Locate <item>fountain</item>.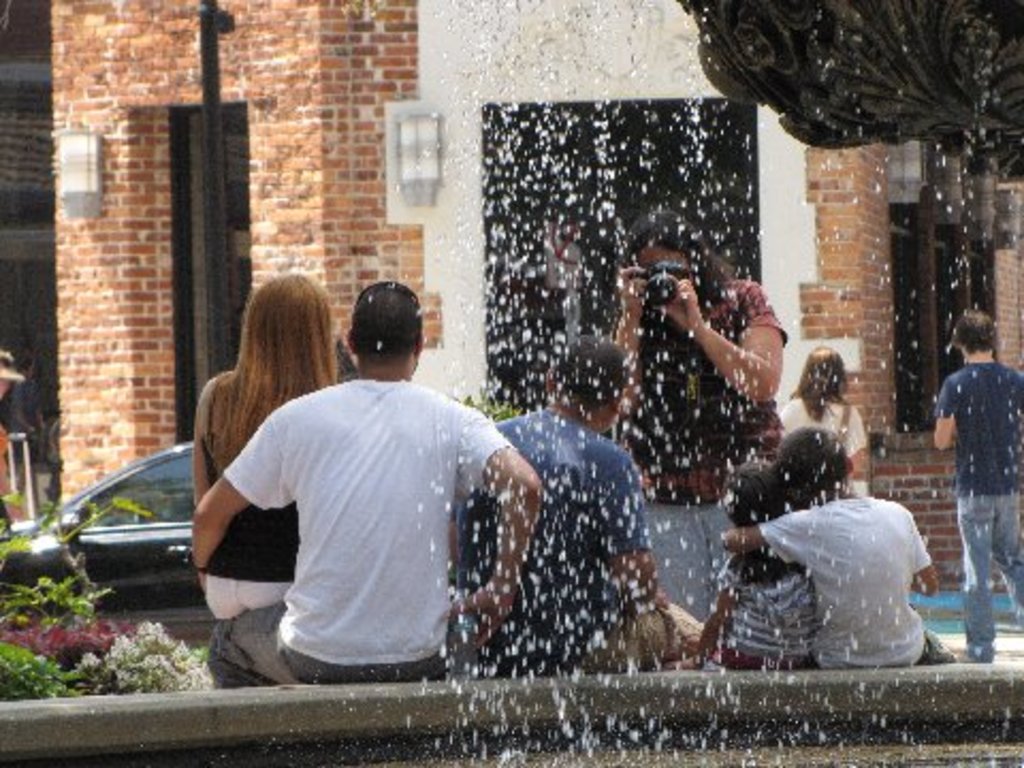
Bounding box: (left=188, top=92, right=922, bottom=767).
